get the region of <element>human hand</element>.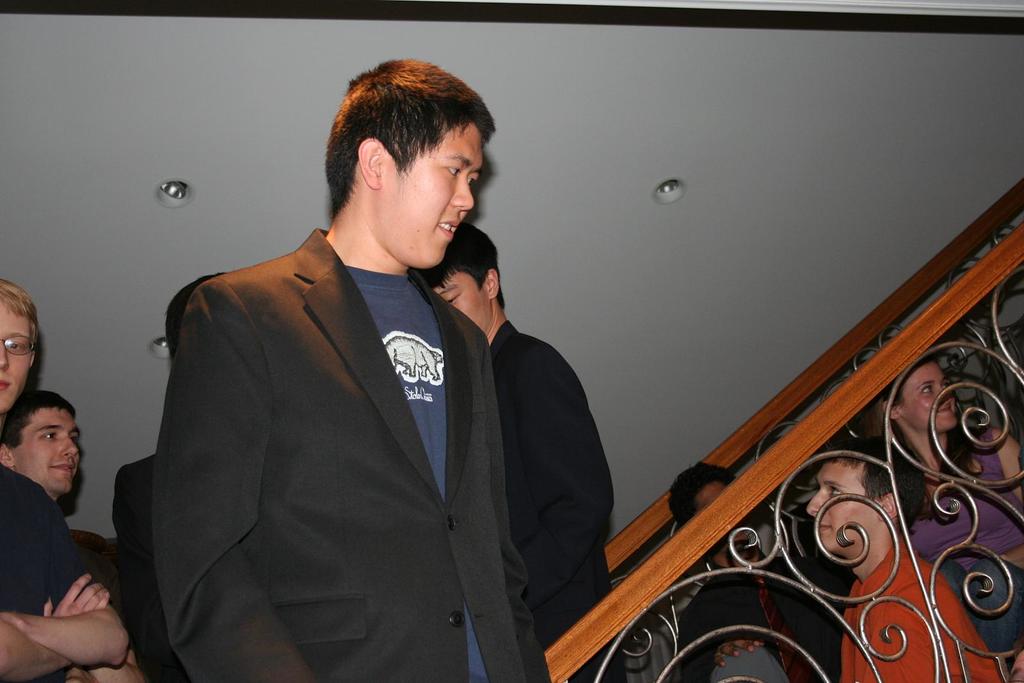
43/567/111/617.
